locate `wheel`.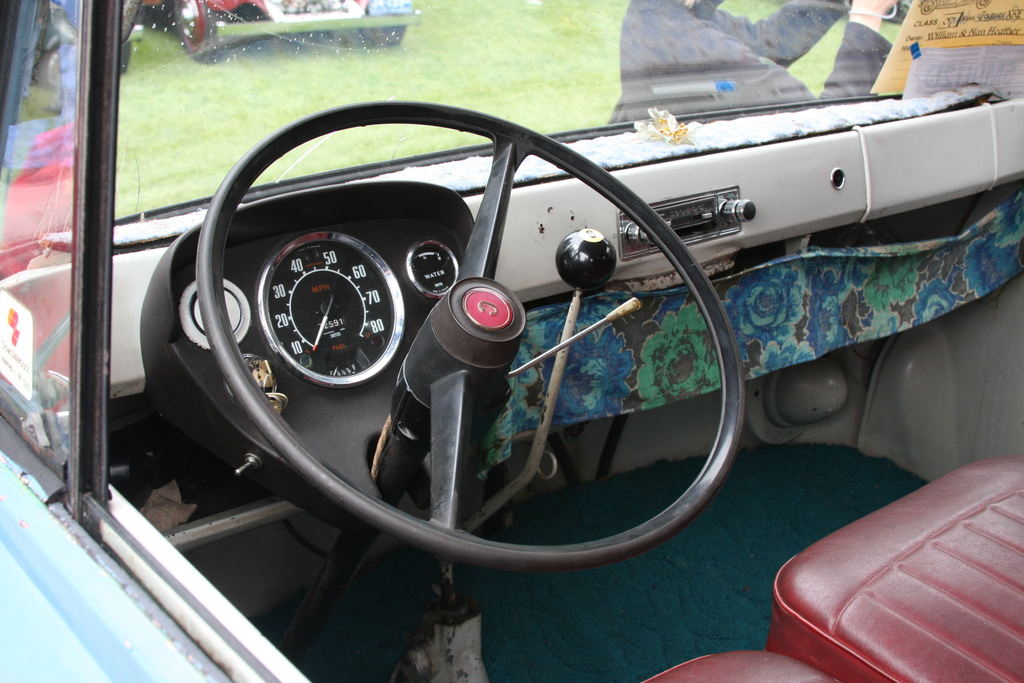
Bounding box: x1=169 y1=0 x2=223 y2=67.
